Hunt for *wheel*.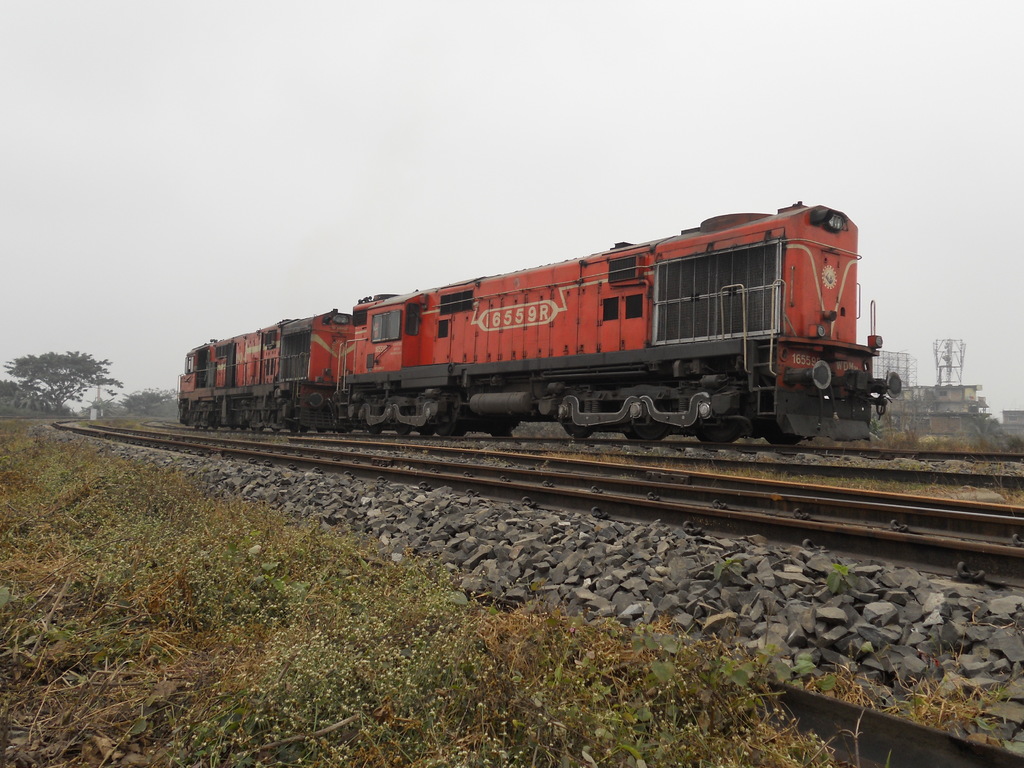
Hunted down at [x1=552, y1=408, x2=607, y2=440].
